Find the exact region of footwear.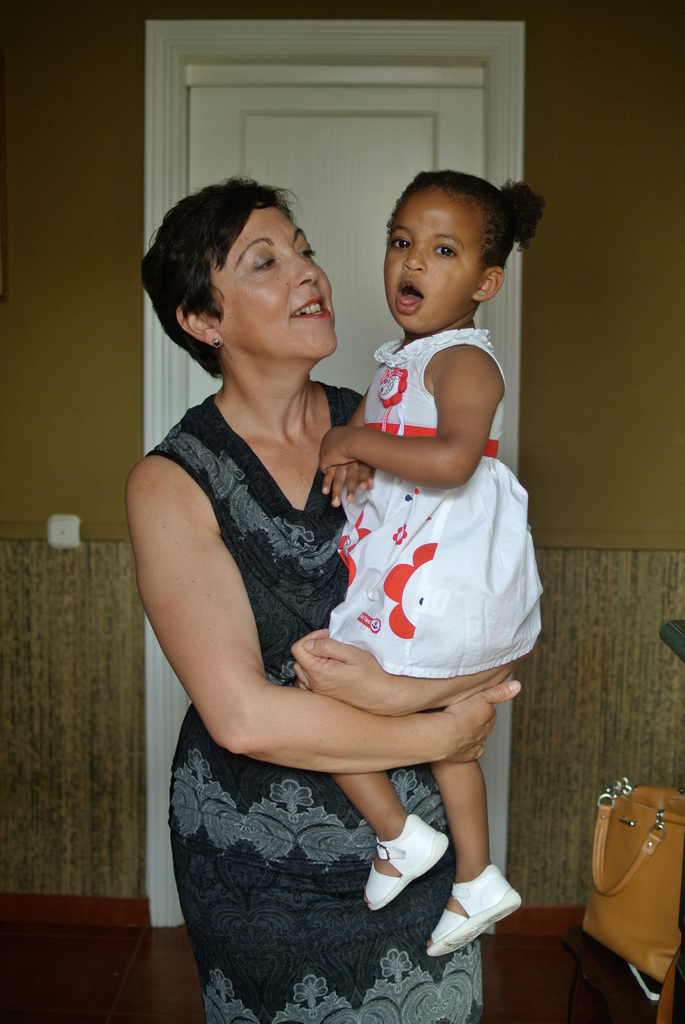
Exact region: 358, 828, 450, 911.
